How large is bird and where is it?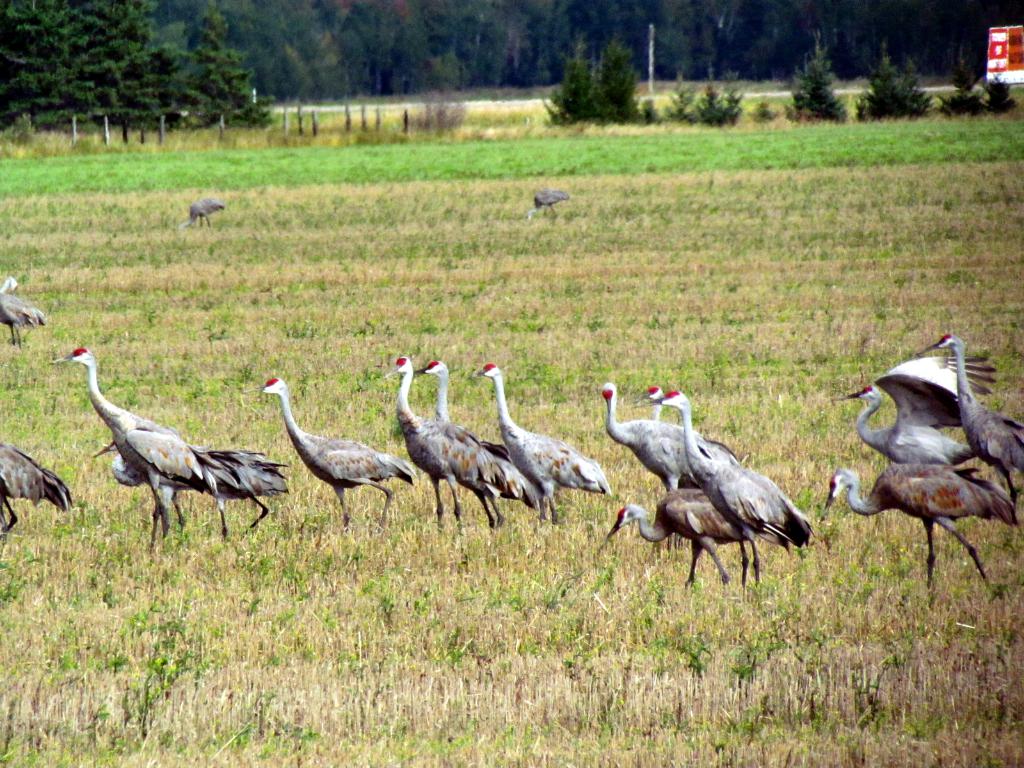
Bounding box: bbox(831, 341, 1011, 485).
